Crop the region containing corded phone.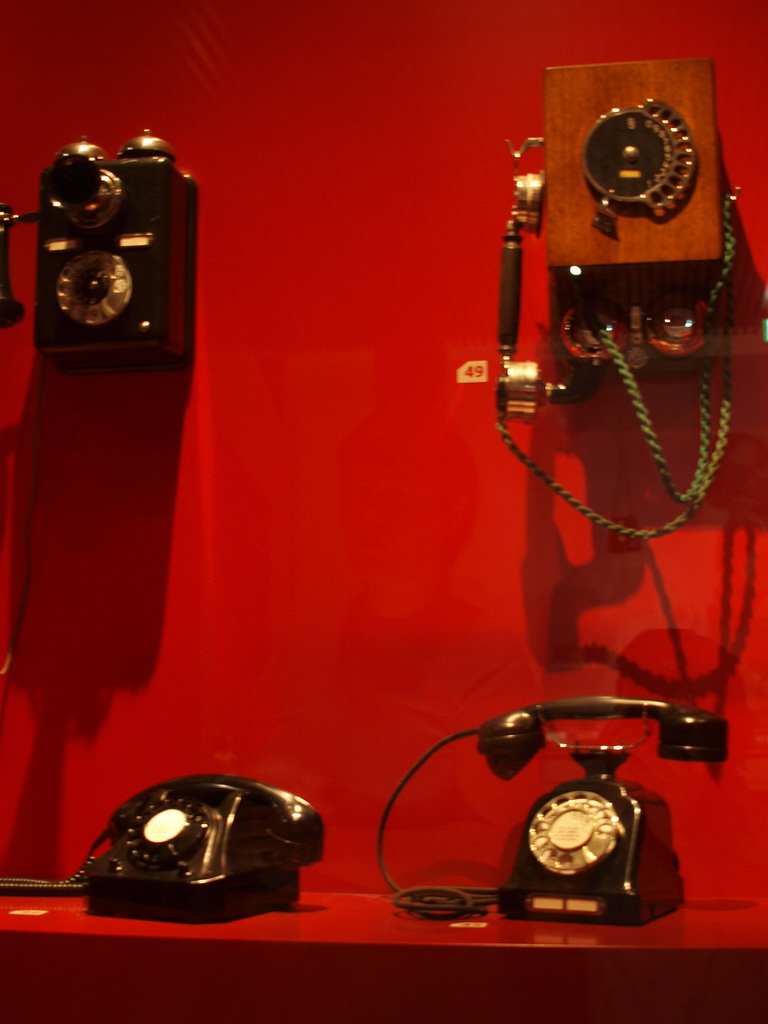
Crop region: left=0, top=767, right=327, bottom=921.
